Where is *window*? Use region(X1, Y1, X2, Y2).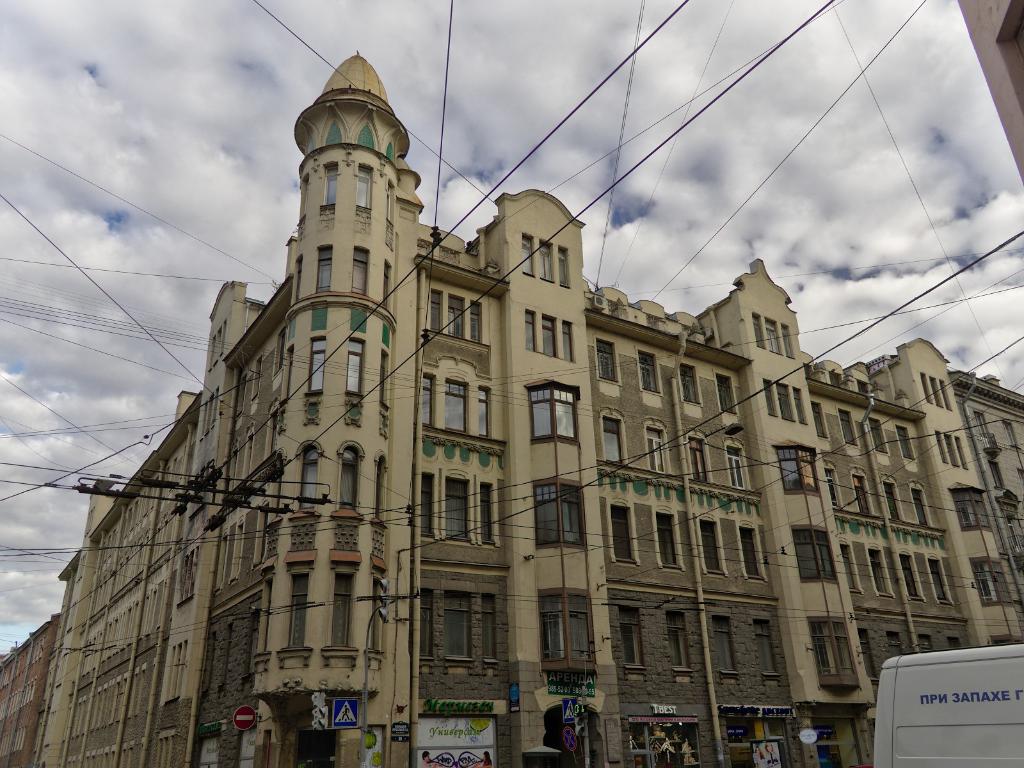
region(752, 314, 768, 351).
